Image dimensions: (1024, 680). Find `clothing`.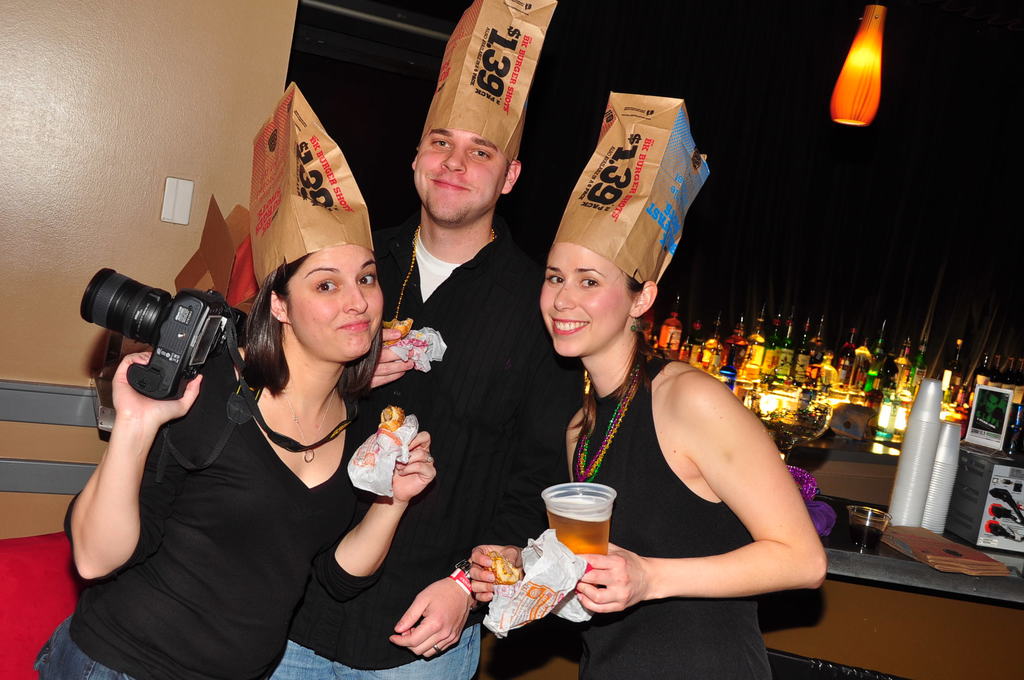
left=564, top=348, right=778, bottom=679.
